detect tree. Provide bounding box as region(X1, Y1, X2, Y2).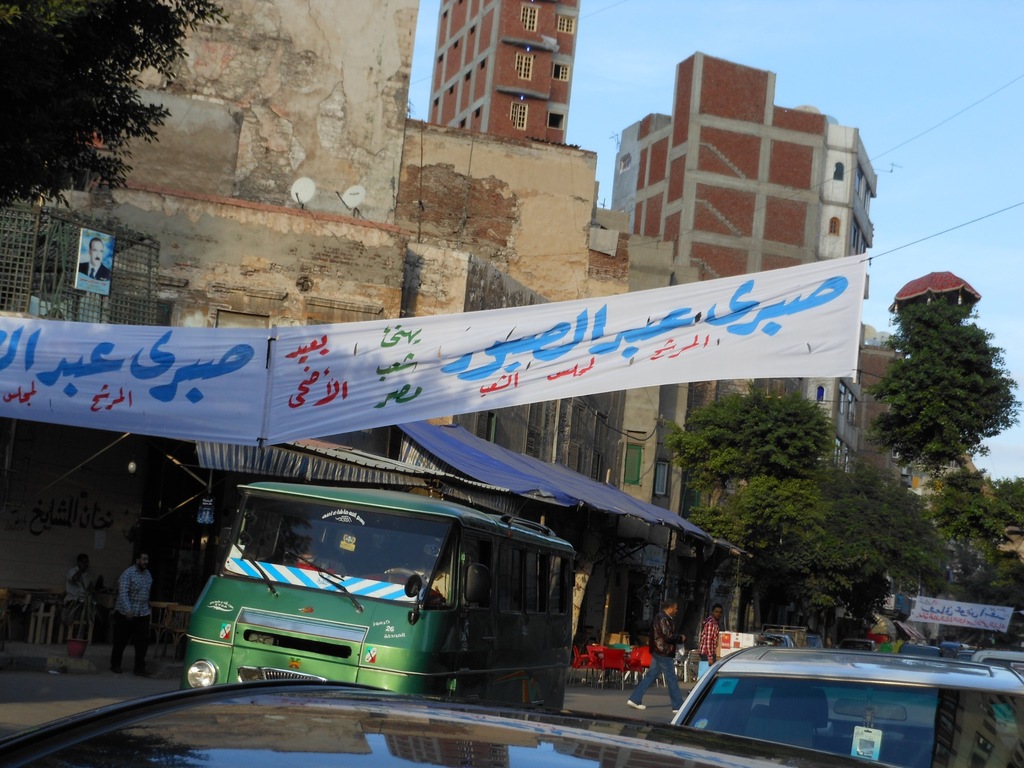
region(686, 477, 861, 648).
